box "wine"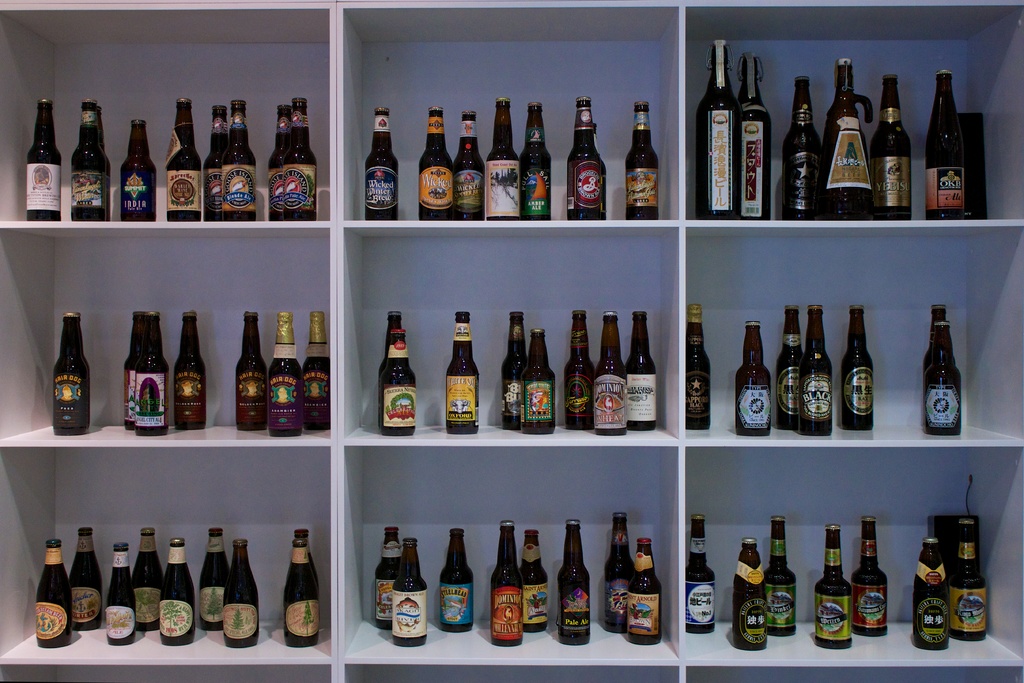
box=[797, 298, 833, 441]
